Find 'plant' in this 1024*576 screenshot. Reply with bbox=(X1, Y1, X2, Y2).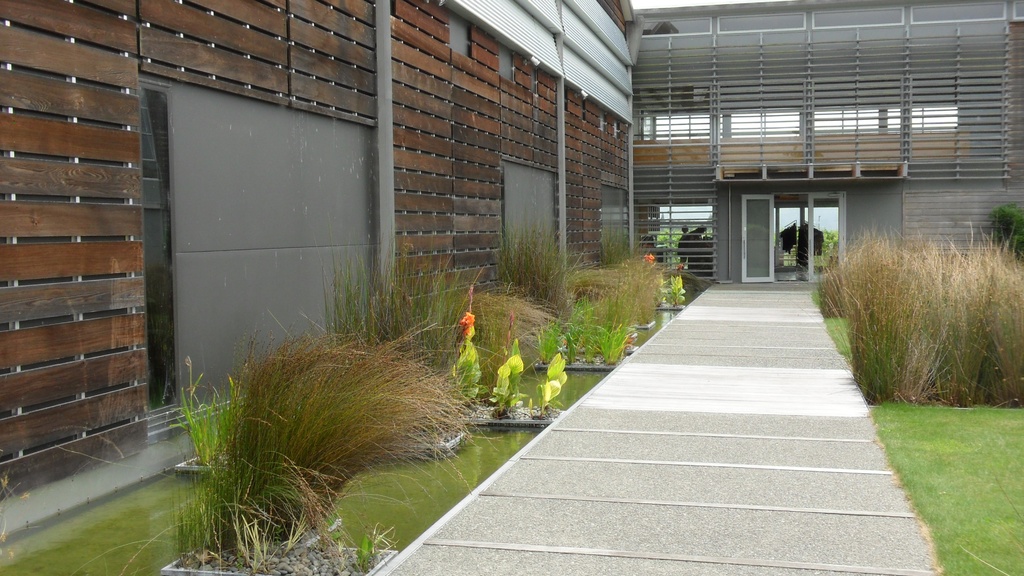
bbox=(493, 341, 527, 410).
